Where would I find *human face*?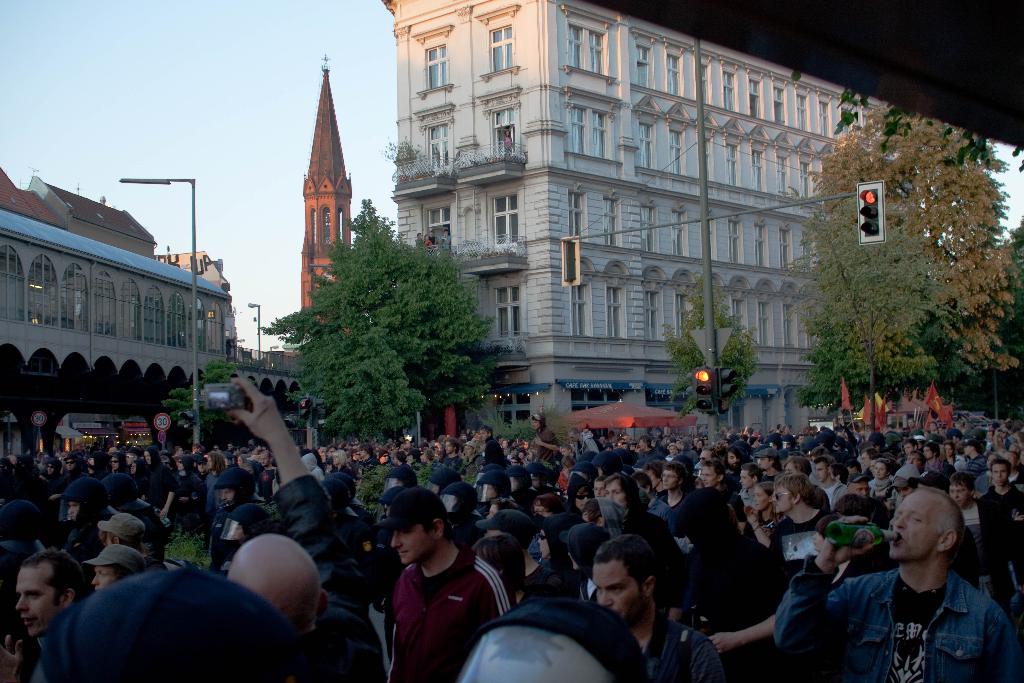
At 90:557:124:594.
